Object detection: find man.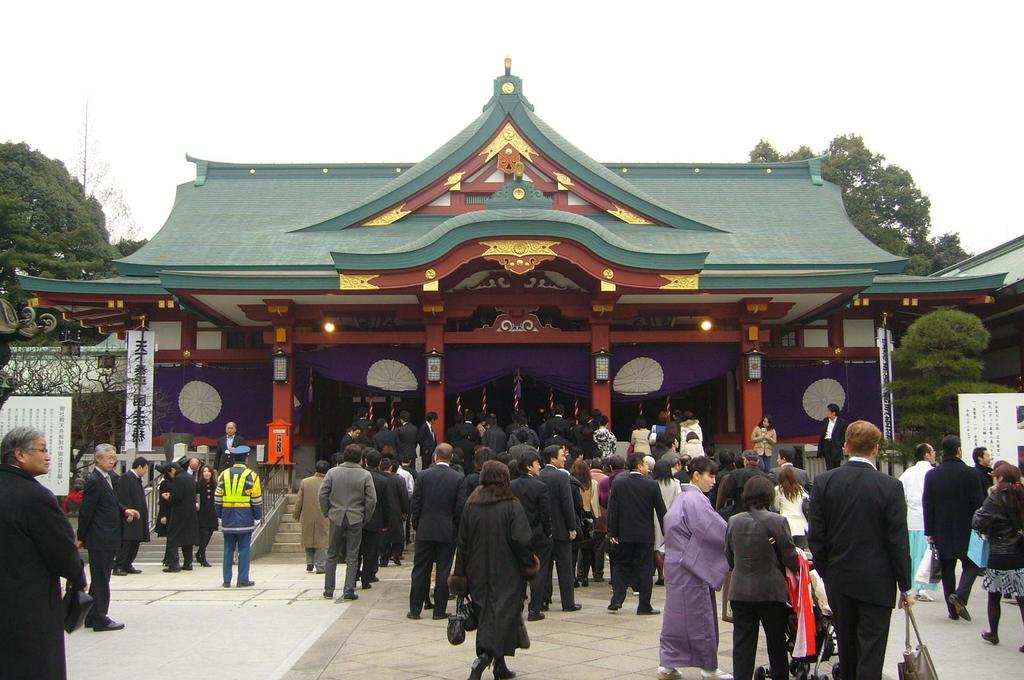
[381, 456, 402, 567].
